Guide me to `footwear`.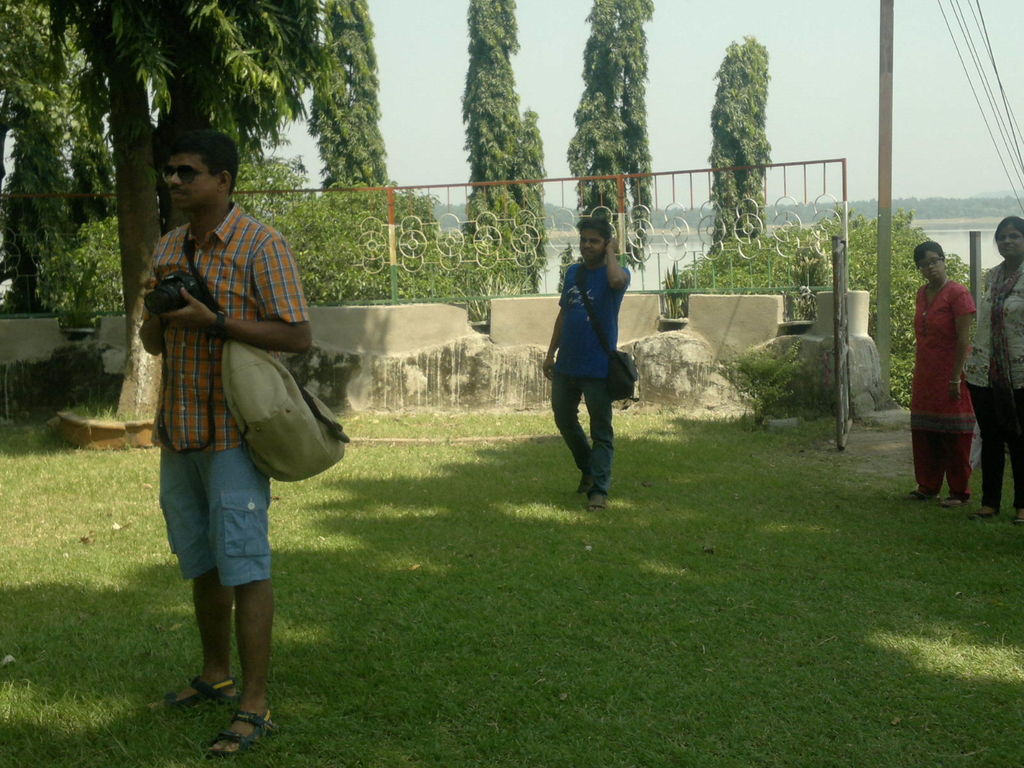
Guidance: (202,704,275,760).
